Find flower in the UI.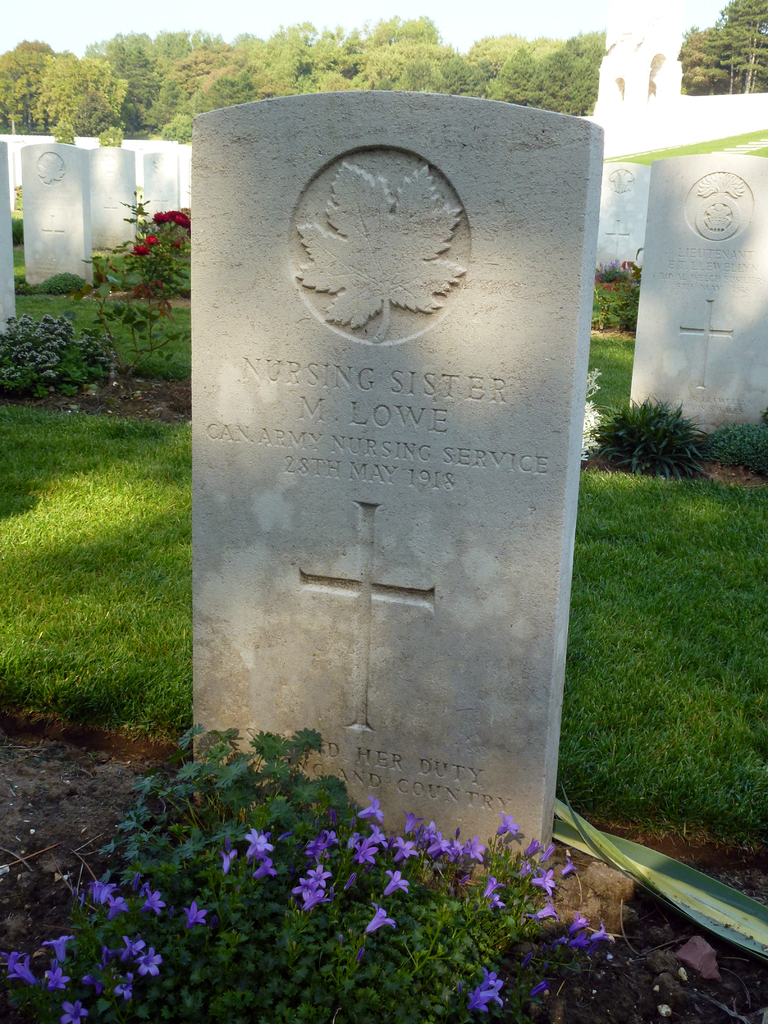
UI element at bbox=[523, 837, 542, 860].
